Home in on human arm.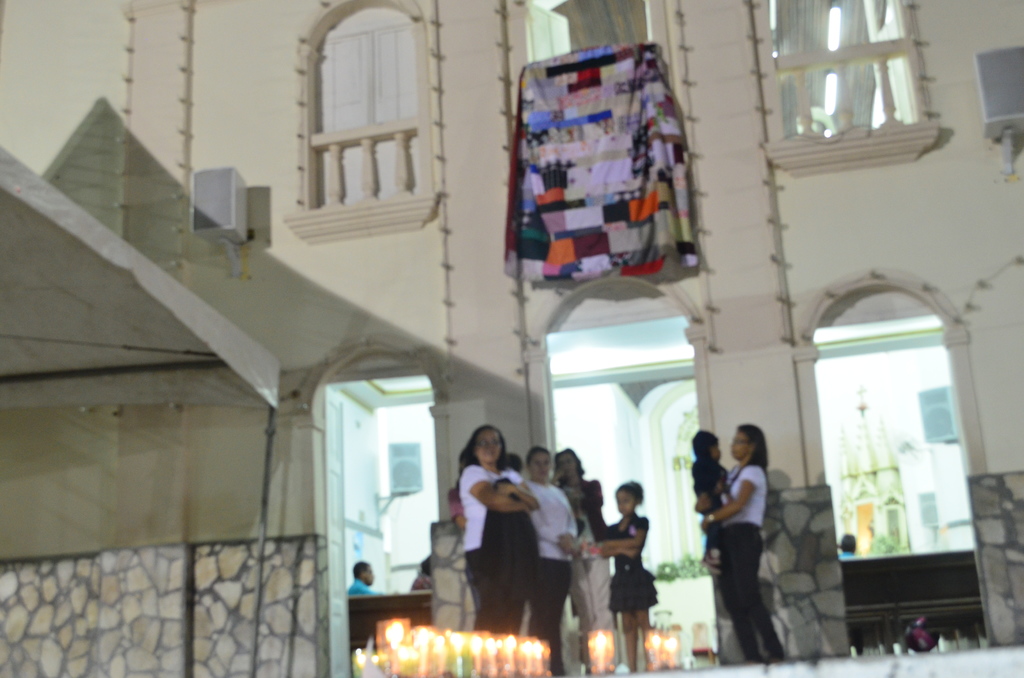
Homed in at 607,532,652,544.
